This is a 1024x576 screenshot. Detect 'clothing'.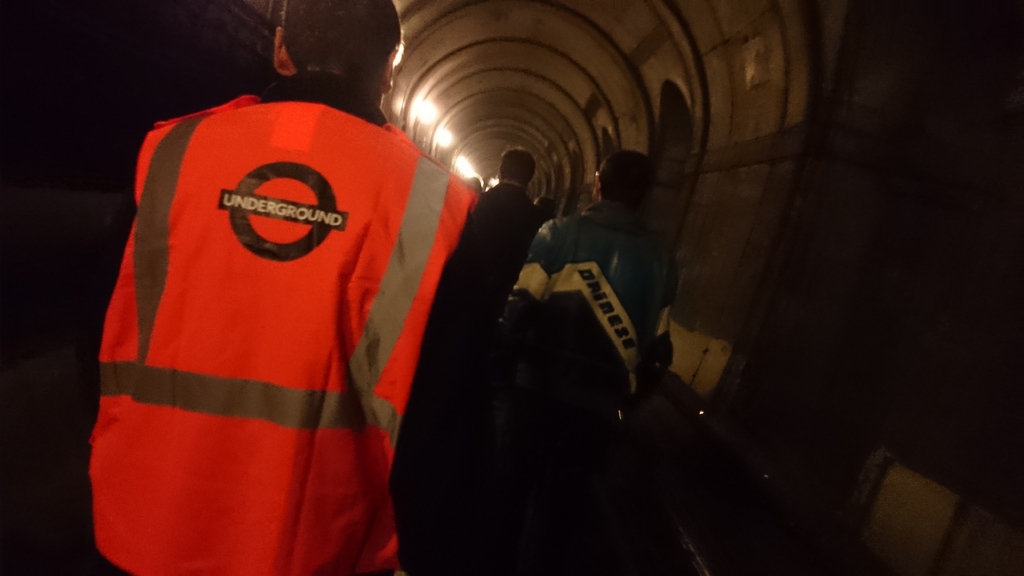
pyautogui.locateOnScreen(95, 81, 449, 572).
